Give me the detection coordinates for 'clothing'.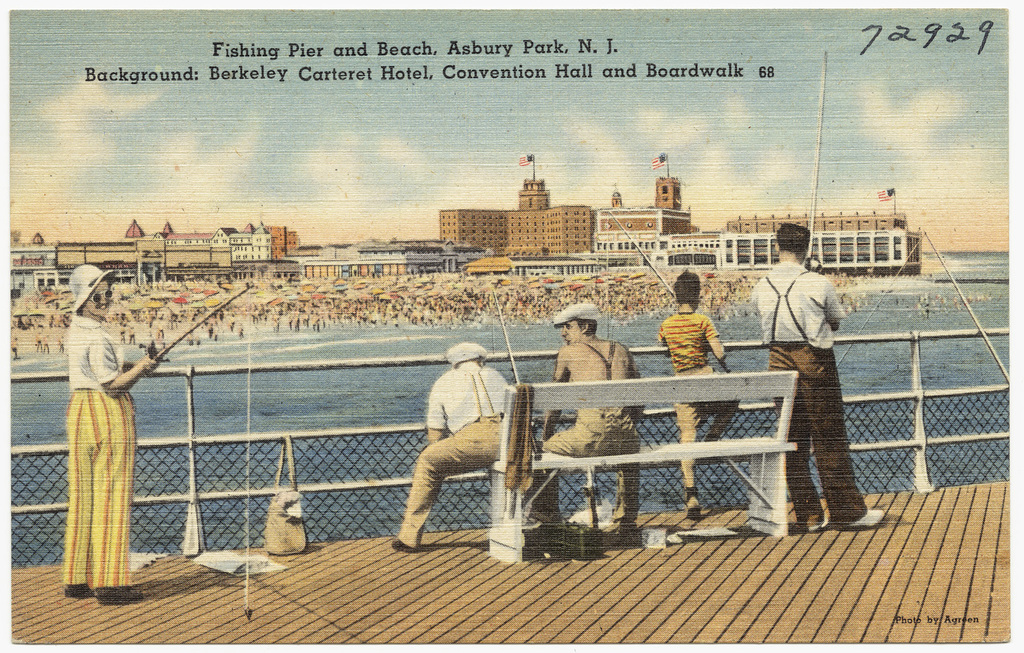
(x1=400, y1=364, x2=520, y2=553).
